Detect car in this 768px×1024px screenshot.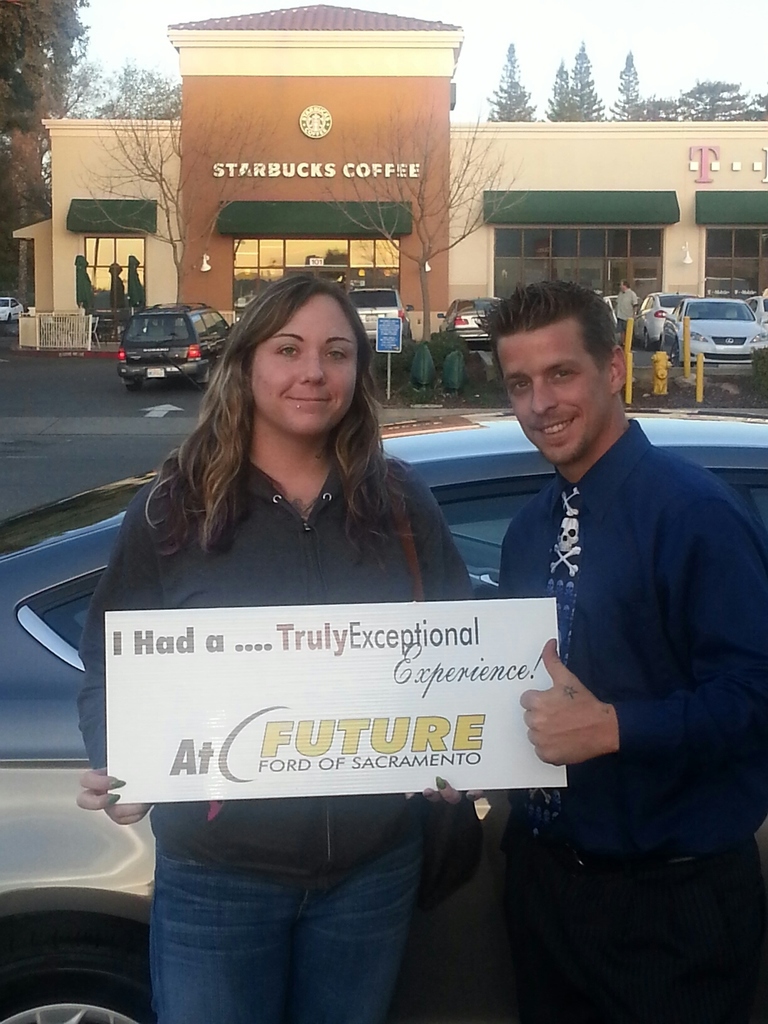
Detection: bbox=(347, 285, 412, 335).
